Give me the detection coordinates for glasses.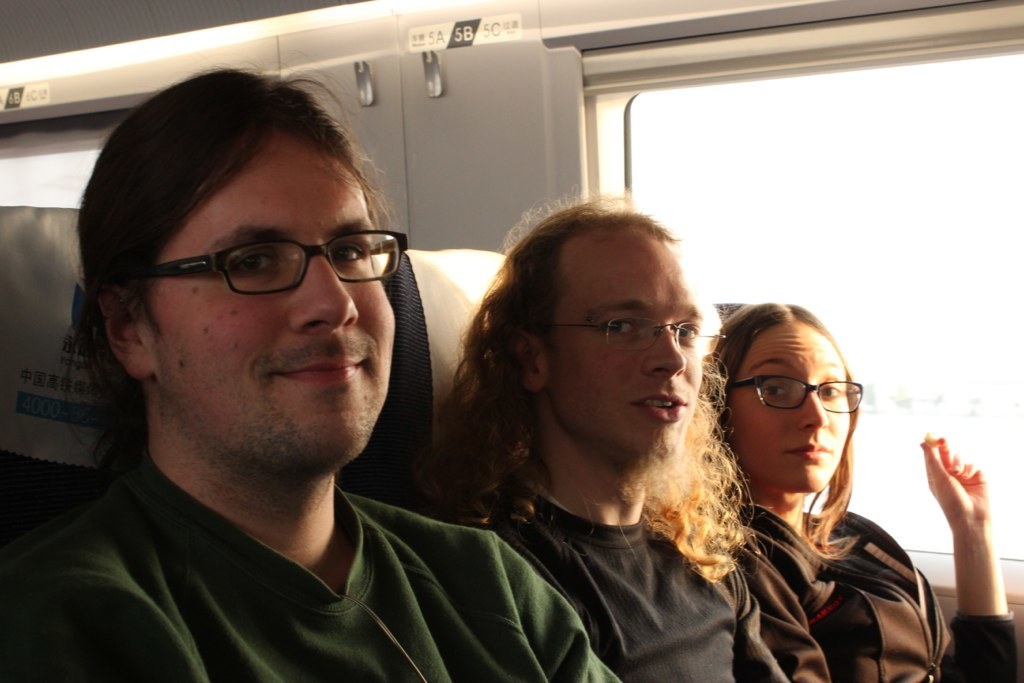
locate(514, 314, 725, 355).
